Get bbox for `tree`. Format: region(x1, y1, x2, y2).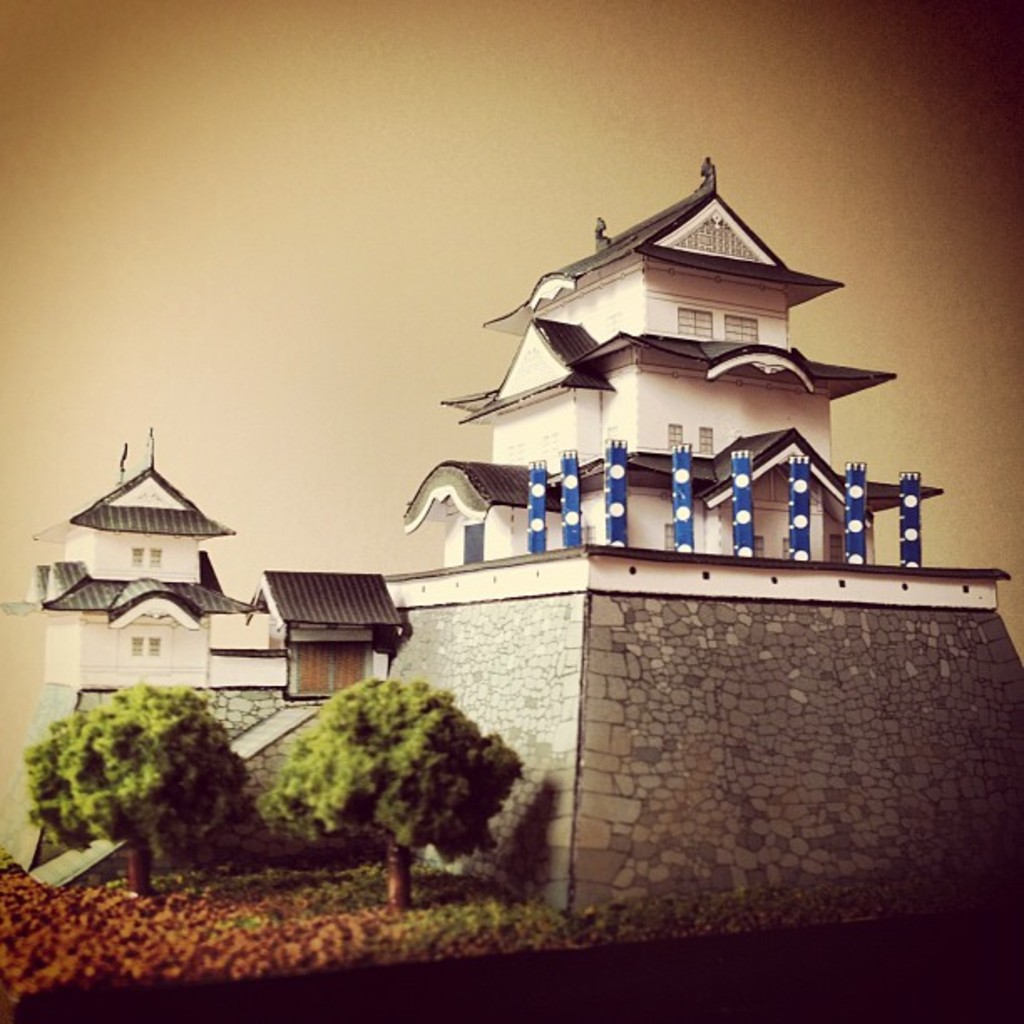
region(12, 673, 289, 873).
